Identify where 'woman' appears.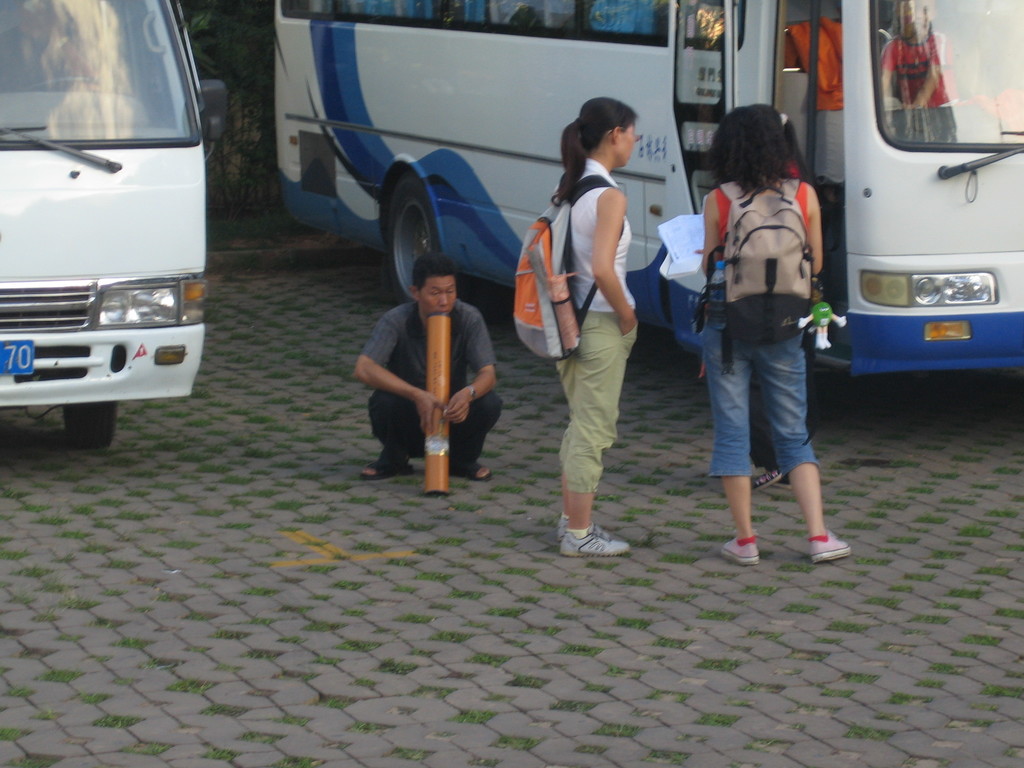
Appears at rect(679, 97, 845, 556).
